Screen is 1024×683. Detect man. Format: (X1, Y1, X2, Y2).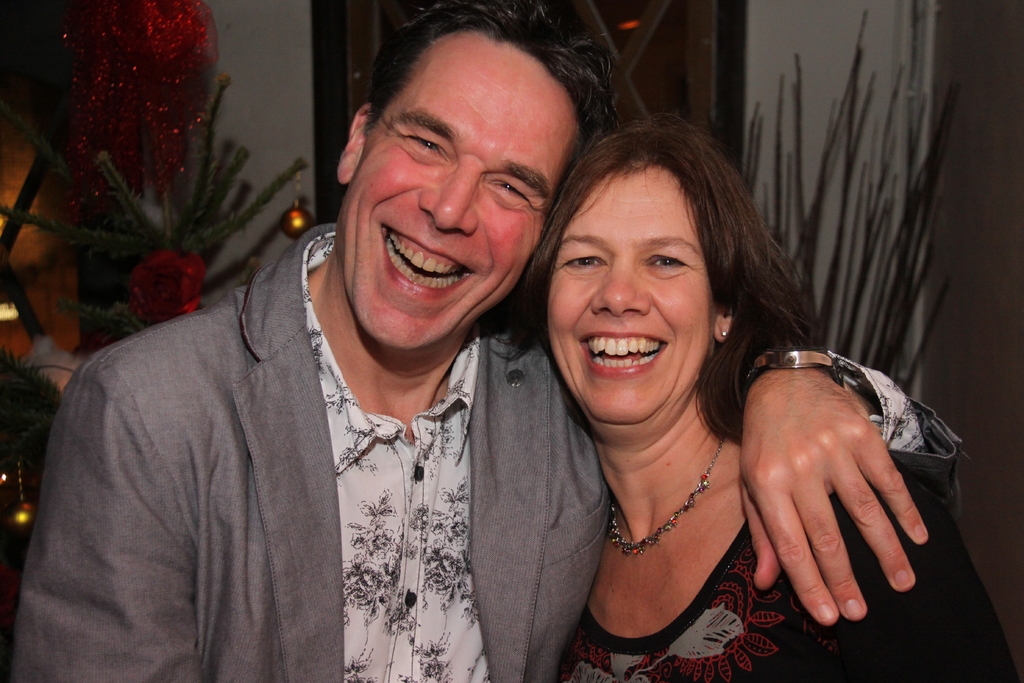
(10, 0, 965, 682).
